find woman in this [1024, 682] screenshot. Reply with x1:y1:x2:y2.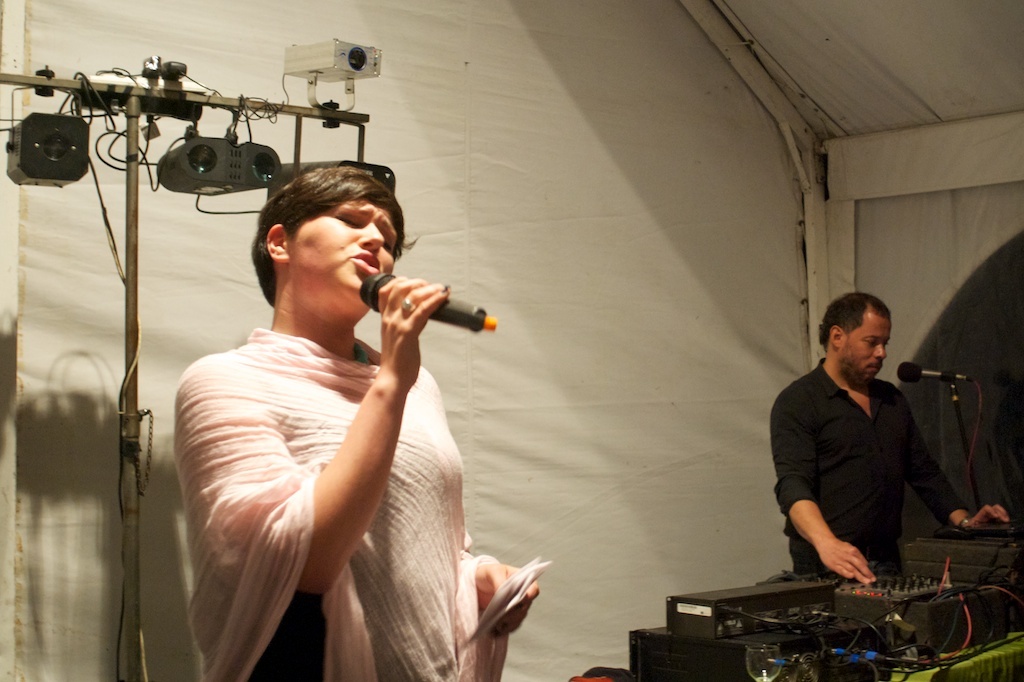
133:113:531:666.
